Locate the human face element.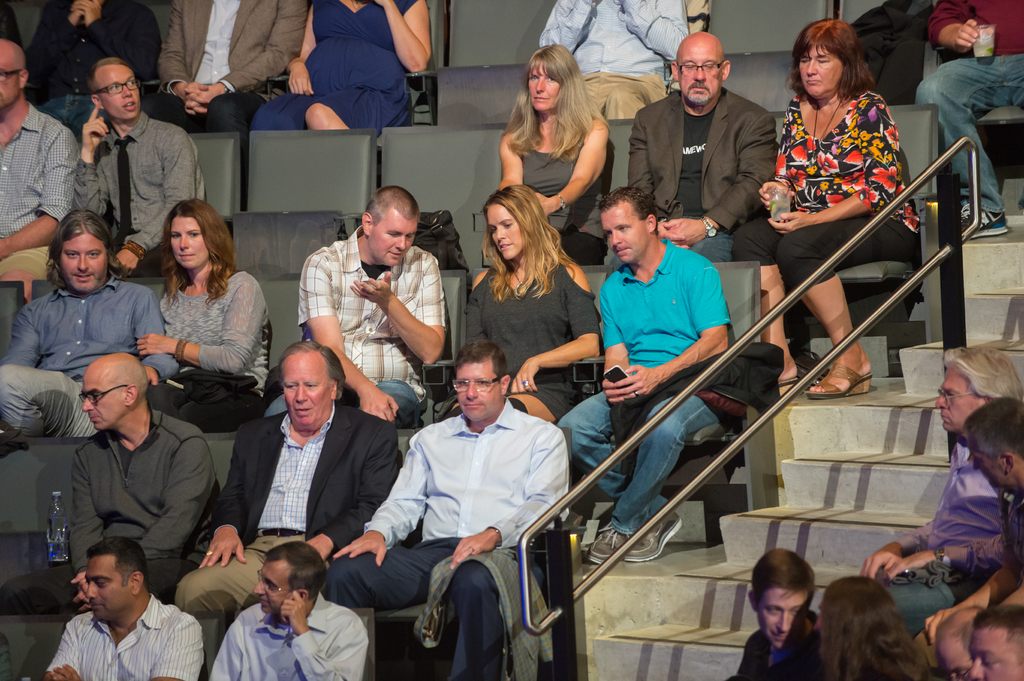
Element bbox: region(84, 562, 137, 627).
